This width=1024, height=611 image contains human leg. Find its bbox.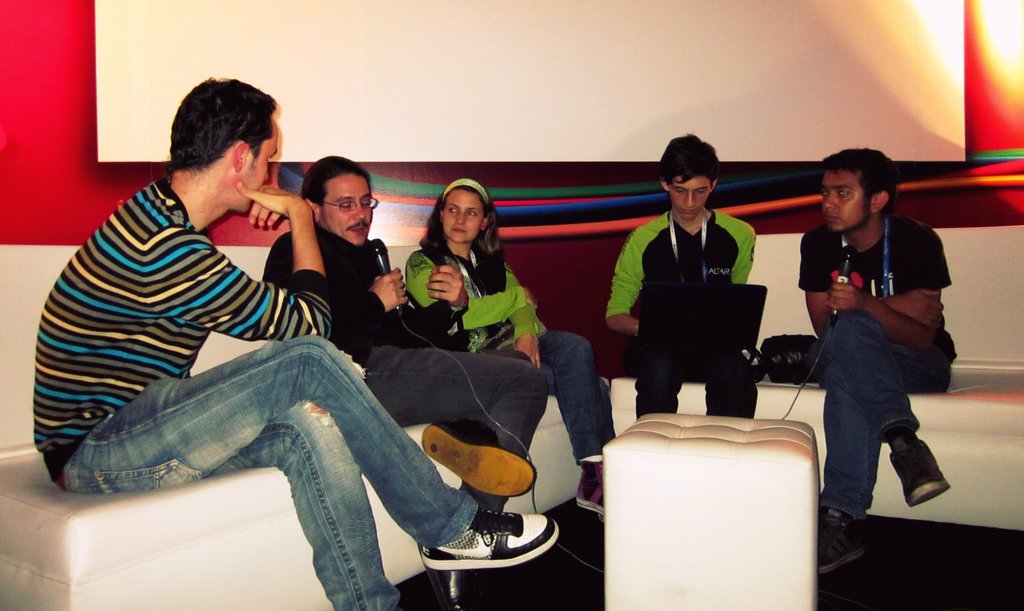
(left=539, top=364, right=618, bottom=439).
